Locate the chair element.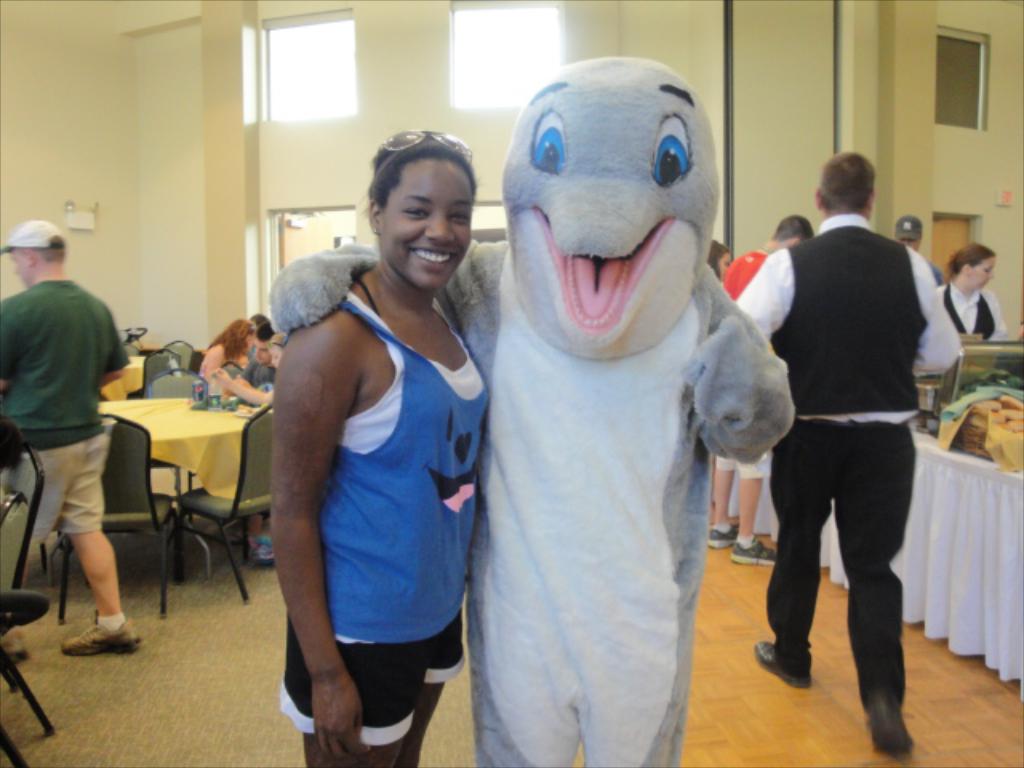
Element bbox: x1=138, y1=350, x2=184, y2=397.
